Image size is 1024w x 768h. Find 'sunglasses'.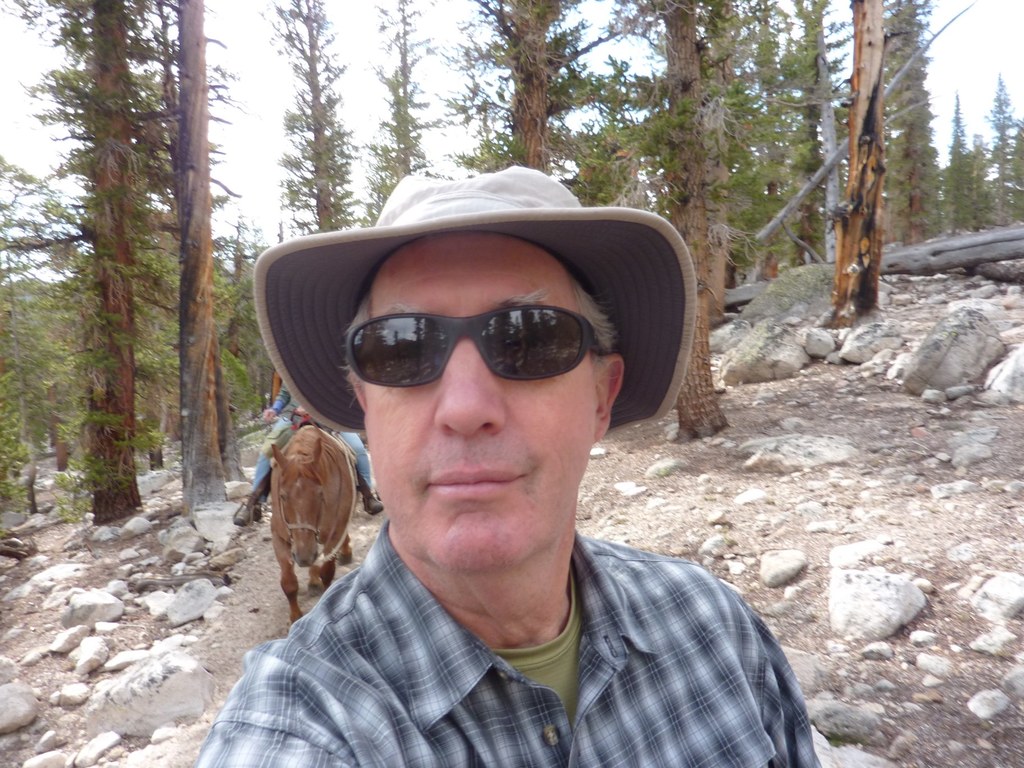
box=[344, 303, 601, 385].
